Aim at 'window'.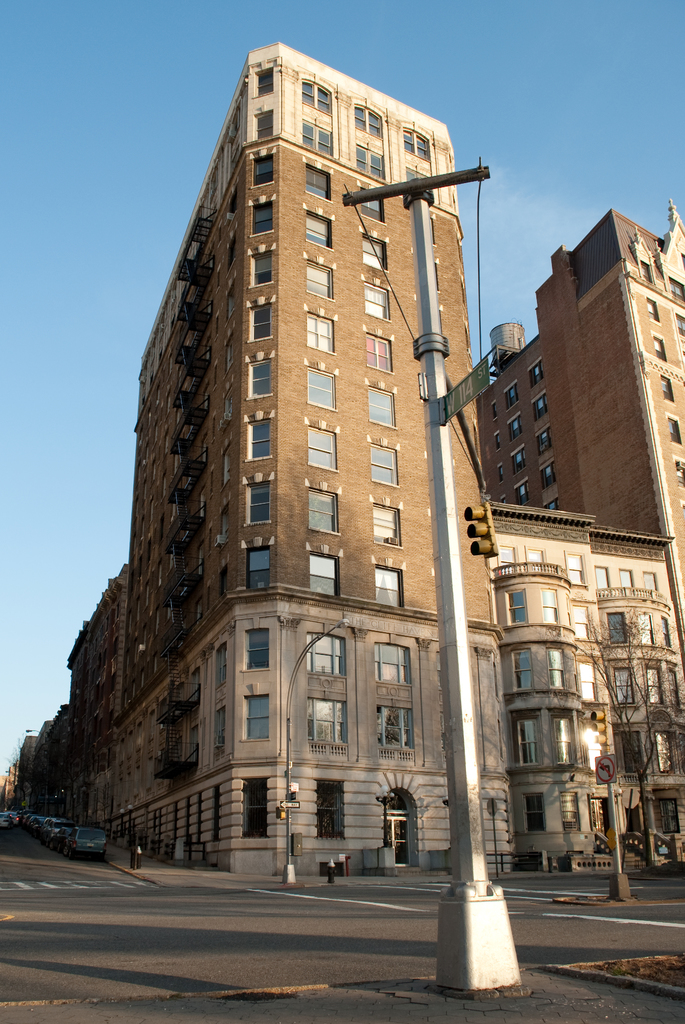
Aimed at BBox(372, 566, 401, 602).
